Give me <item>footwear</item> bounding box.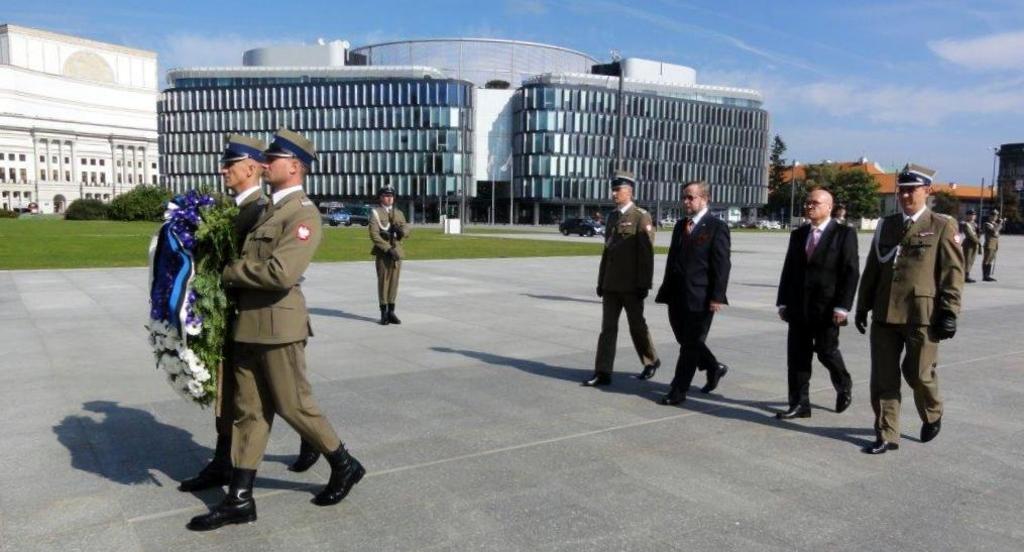
detection(966, 280, 979, 287).
